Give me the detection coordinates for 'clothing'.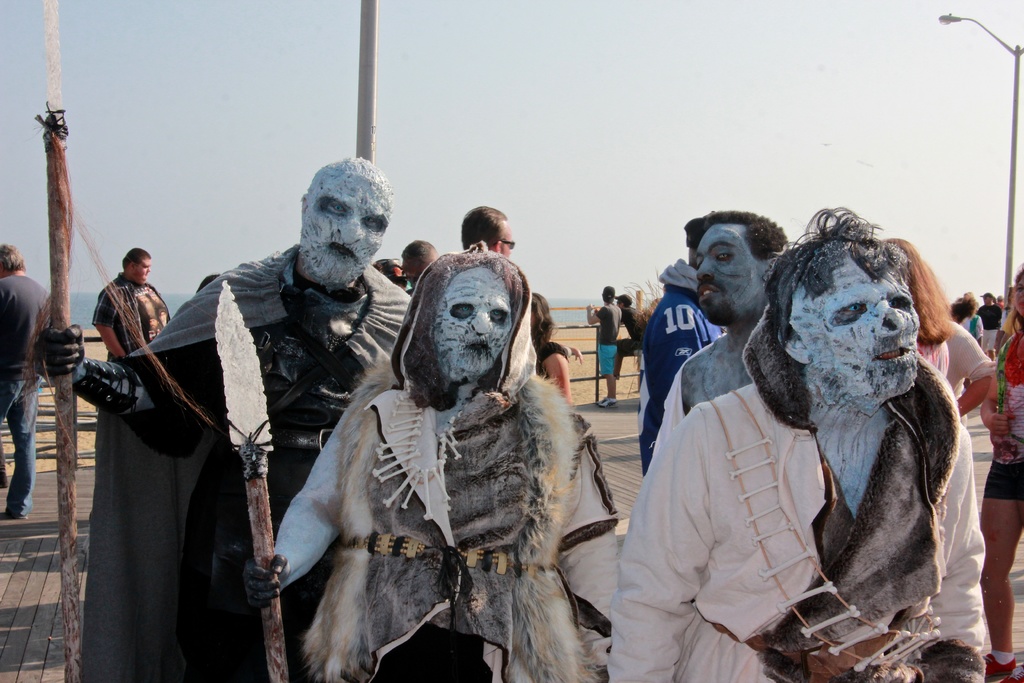
<region>651, 340, 714, 457</region>.
